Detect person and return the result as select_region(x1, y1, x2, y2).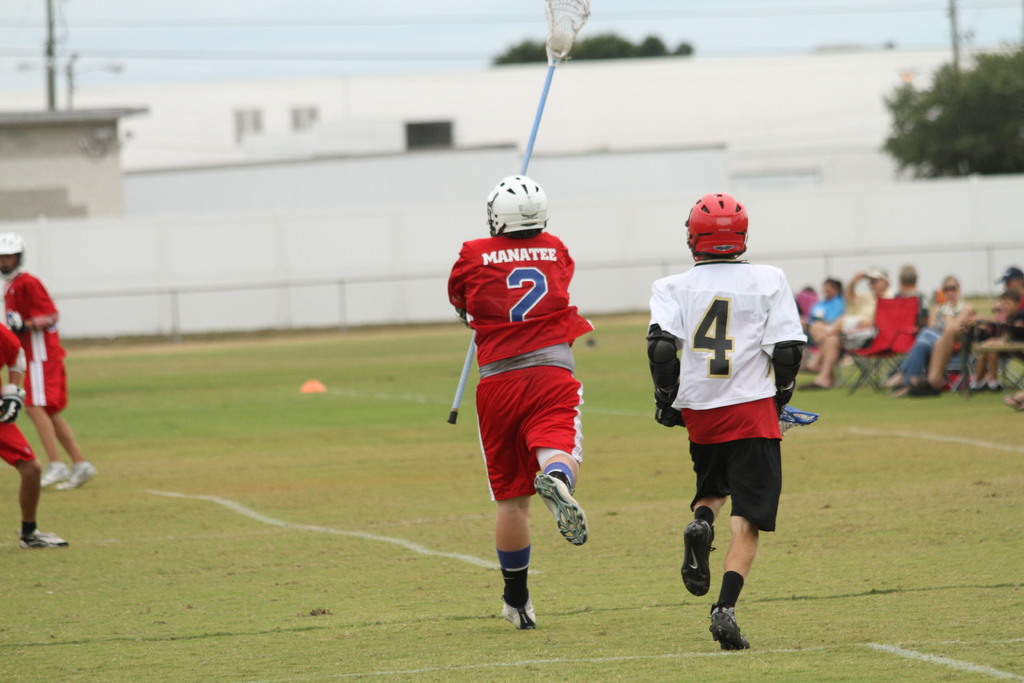
select_region(795, 276, 846, 383).
